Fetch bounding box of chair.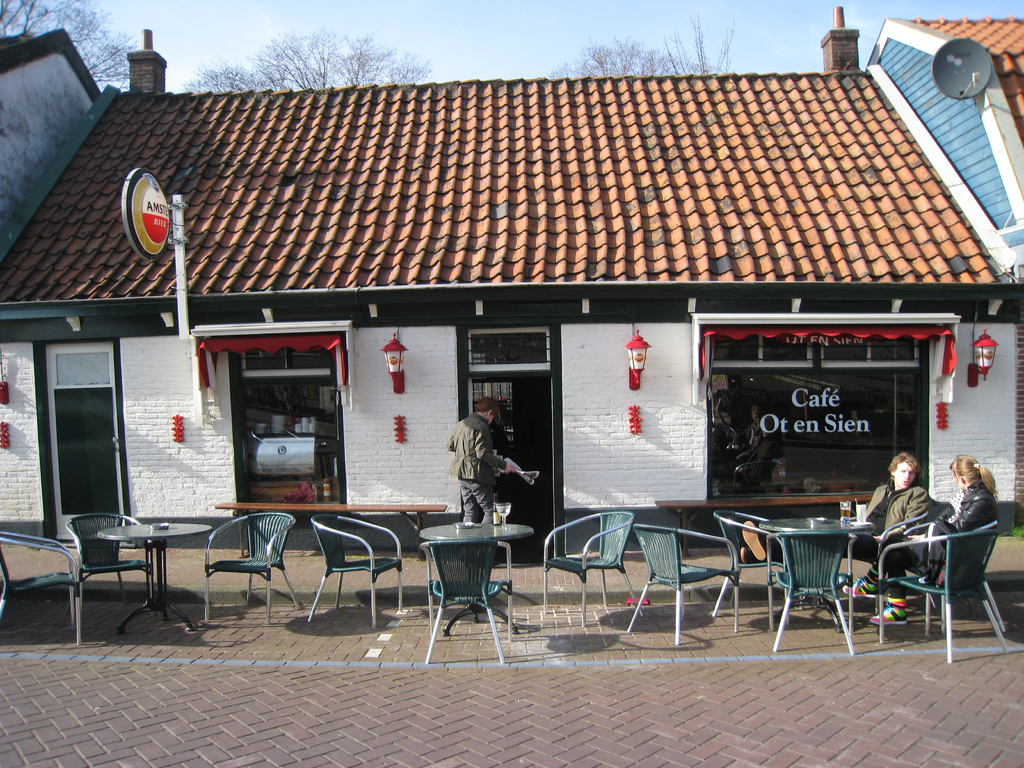
Bbox: 761/532/859/655.
